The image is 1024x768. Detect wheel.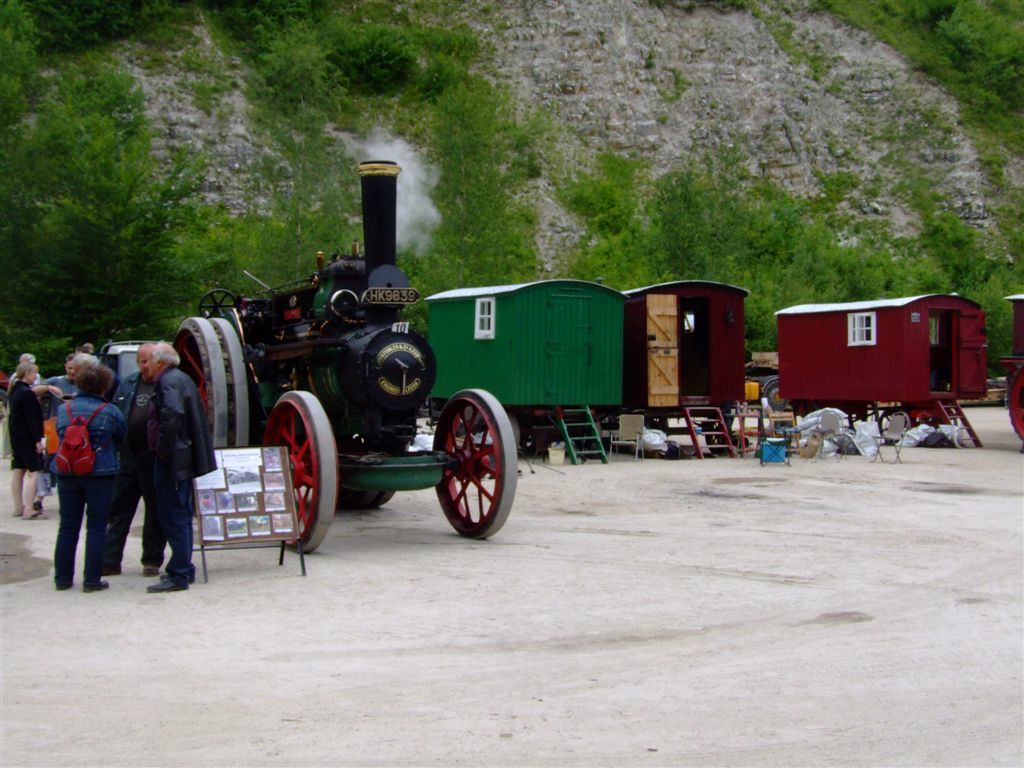
Detection: bbox=(761, 377, 786, 414).
